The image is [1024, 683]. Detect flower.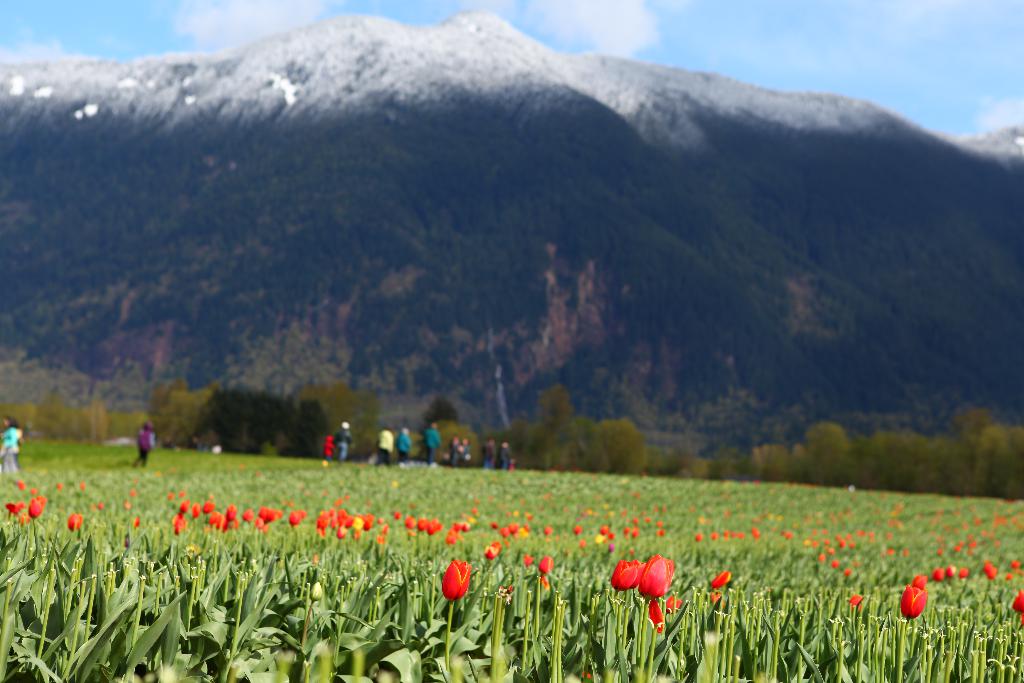
Detection: (x1=332, y1=500, x2=355, y2=536).
